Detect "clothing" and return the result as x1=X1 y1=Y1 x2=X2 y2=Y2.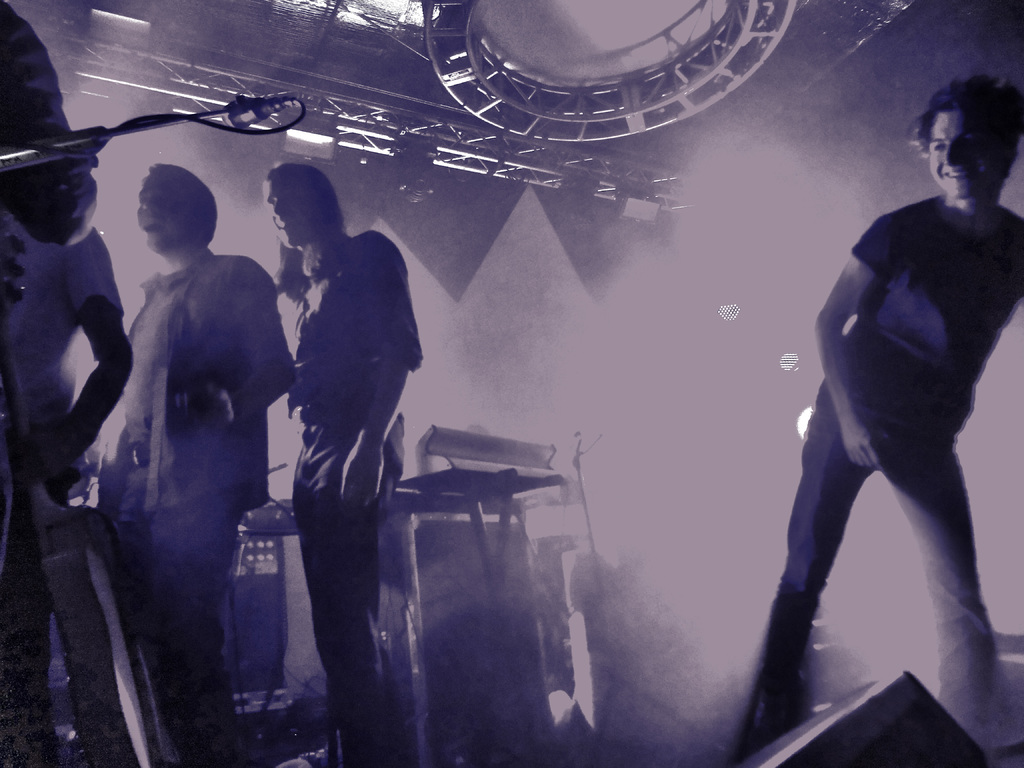
x1=0 y1=213 x2=395 y2=767.
